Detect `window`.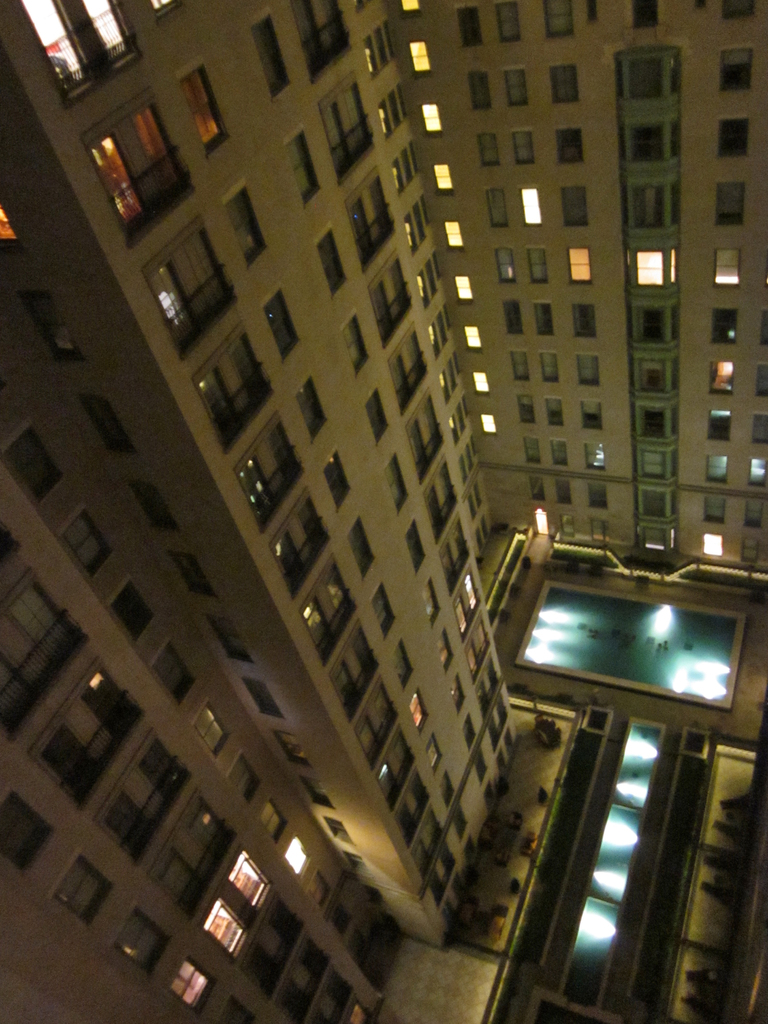
Detected at detection(544, 355, 561, 384).
